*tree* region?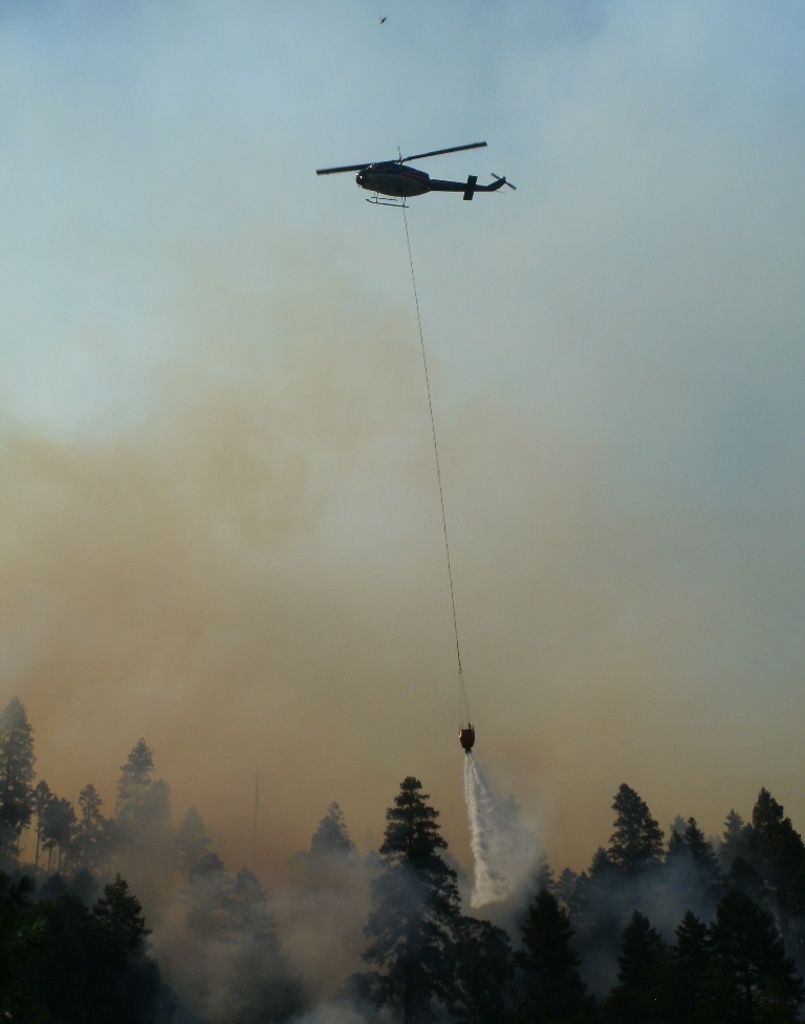
0/853/181/1023
